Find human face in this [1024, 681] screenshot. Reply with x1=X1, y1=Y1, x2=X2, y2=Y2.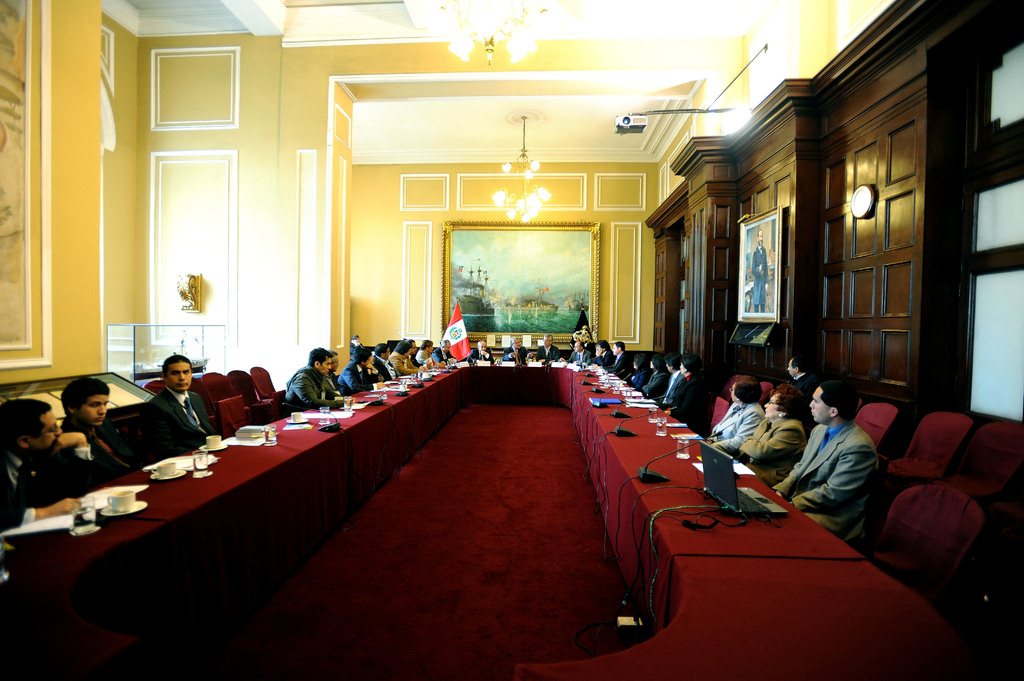
x1=79, y1=390, x2=110, y2=429.
